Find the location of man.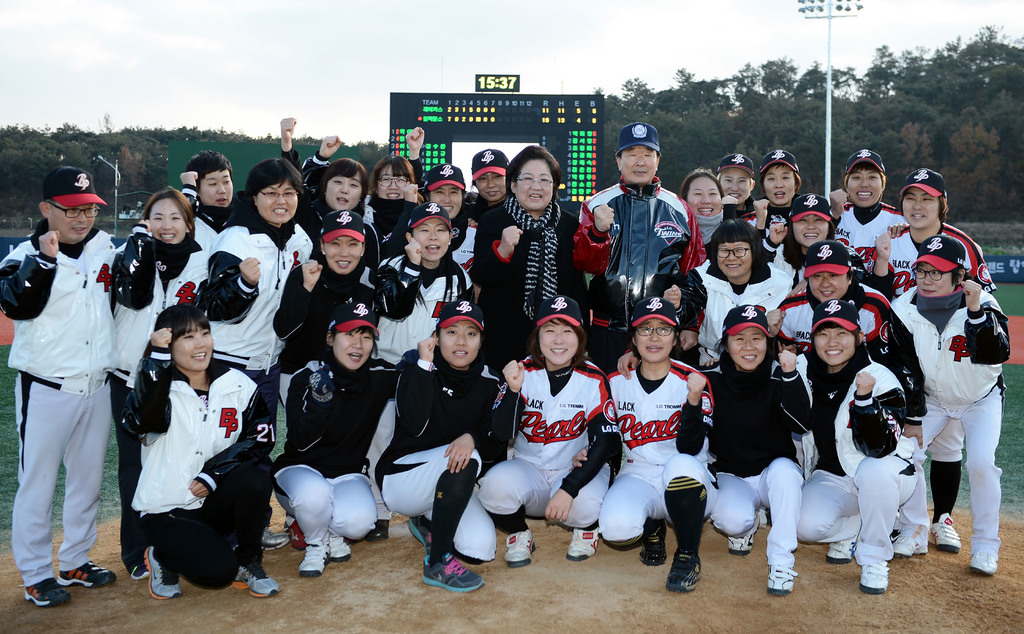
Location: pyautogui.locateOnScreen(772, 239, 927, 438).
